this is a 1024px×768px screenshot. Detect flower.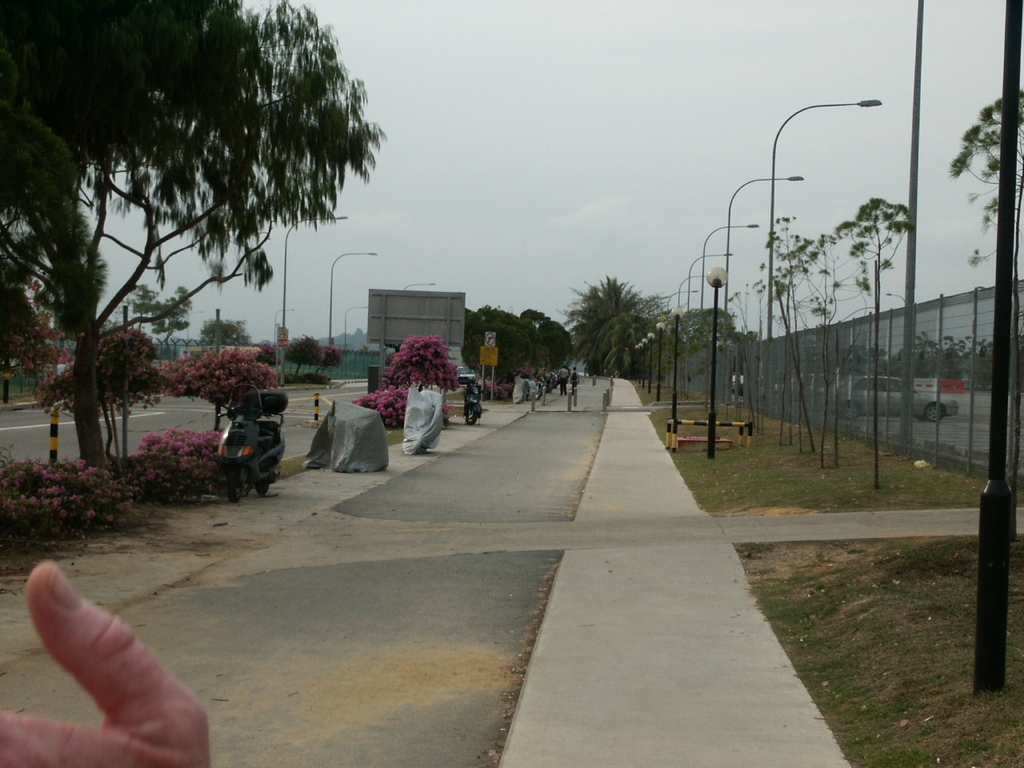
bbox=(177, 442, 192, 454).
